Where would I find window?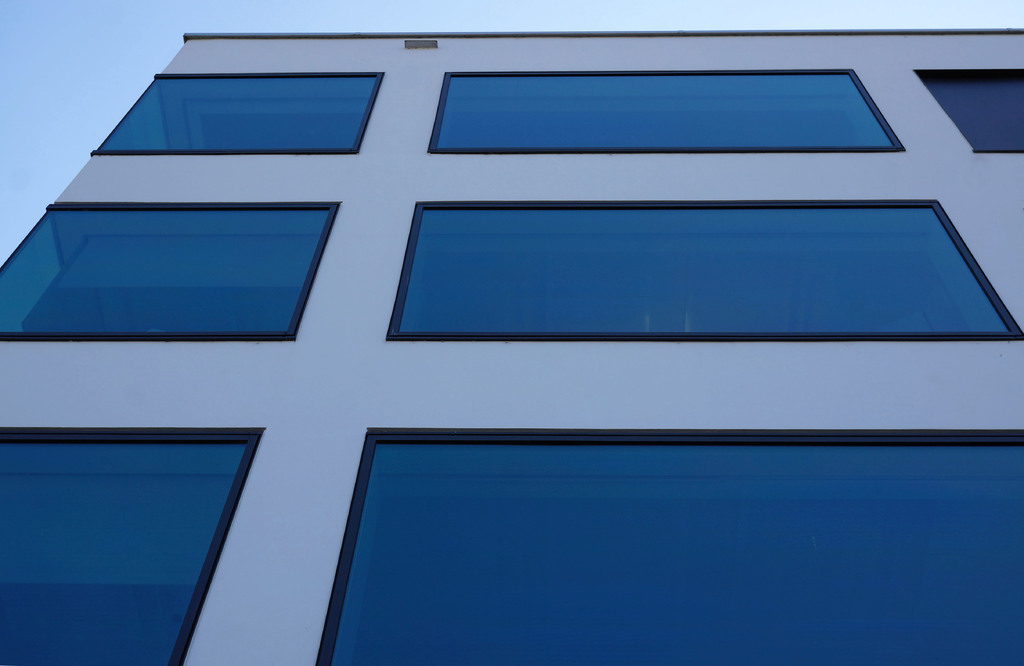
At box=[387, 200, 1023, 340].
